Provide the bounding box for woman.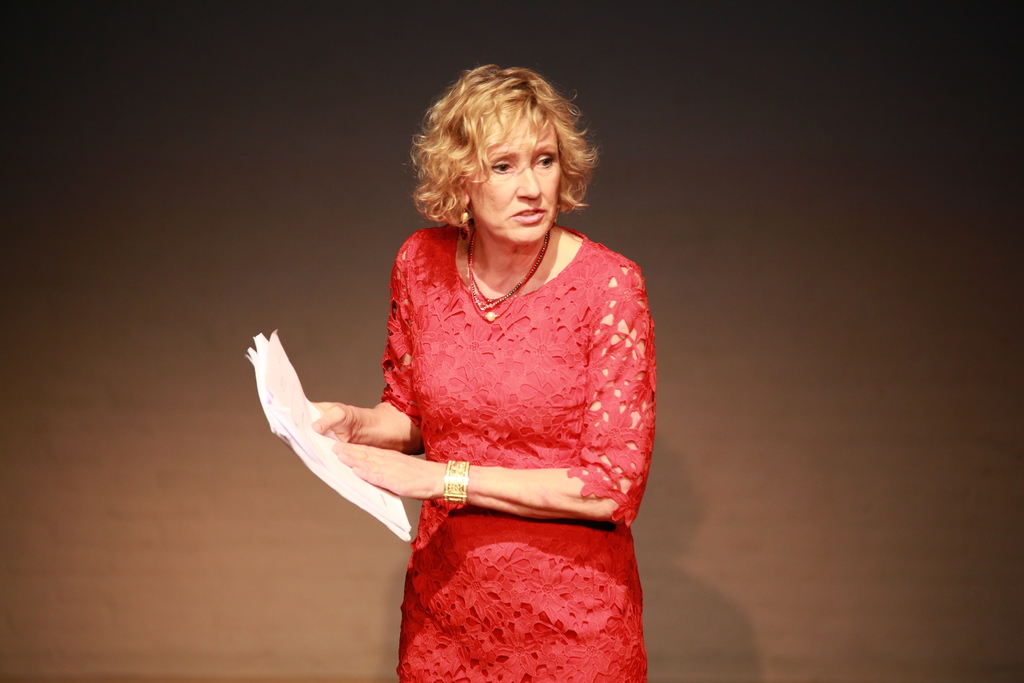
BBox(301, 69, 658, 682).
